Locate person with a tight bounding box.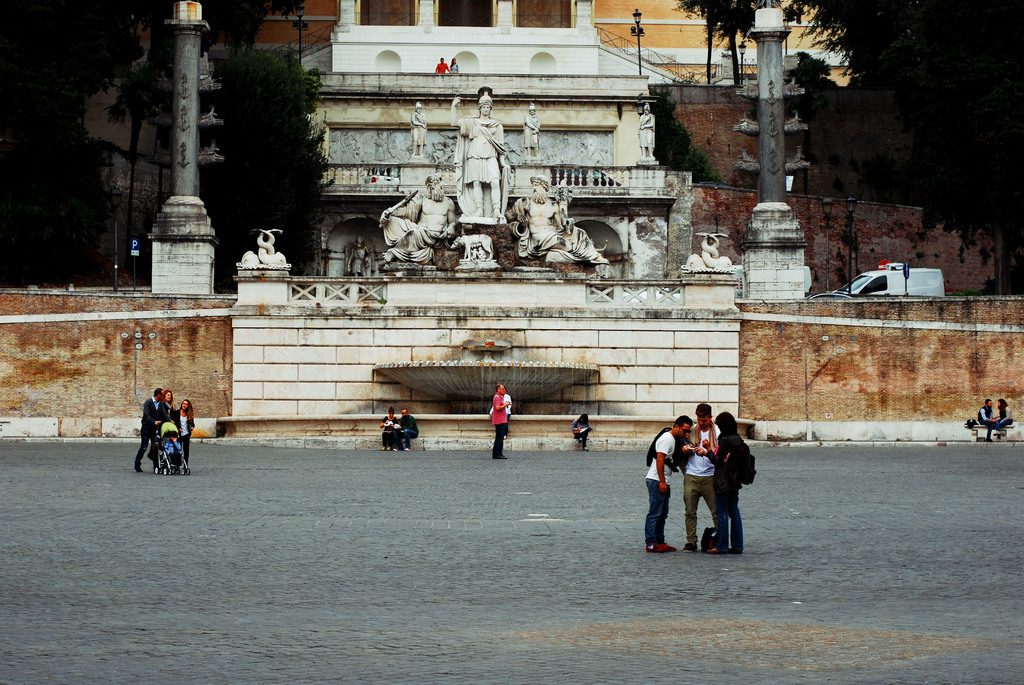
detection(569, 414, 595, 445).
